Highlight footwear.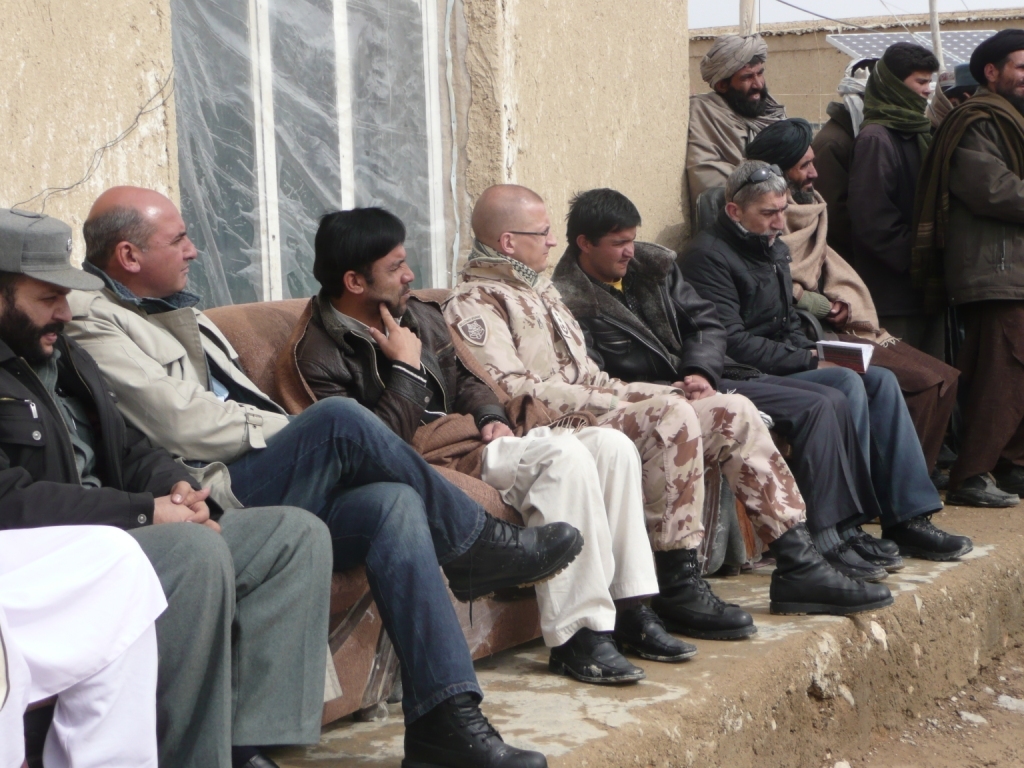
Highlighted region: x1=652, y1=566, x2=747, y2=657.
